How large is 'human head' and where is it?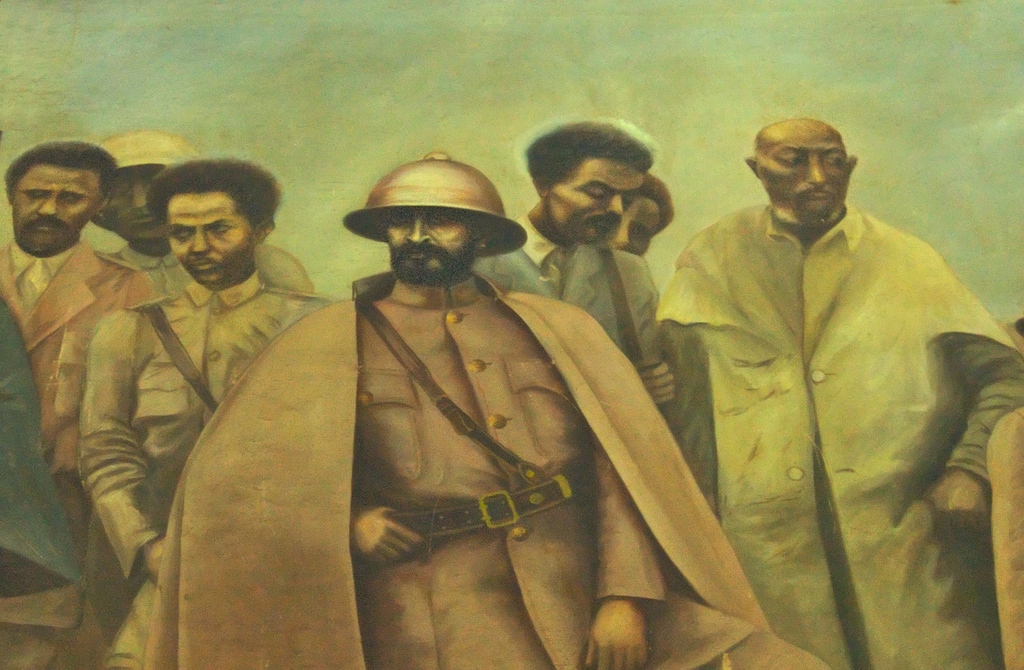
Bounding box: {"x1": 152, "y1": 159, "x2": 276, "y2": 287}.
